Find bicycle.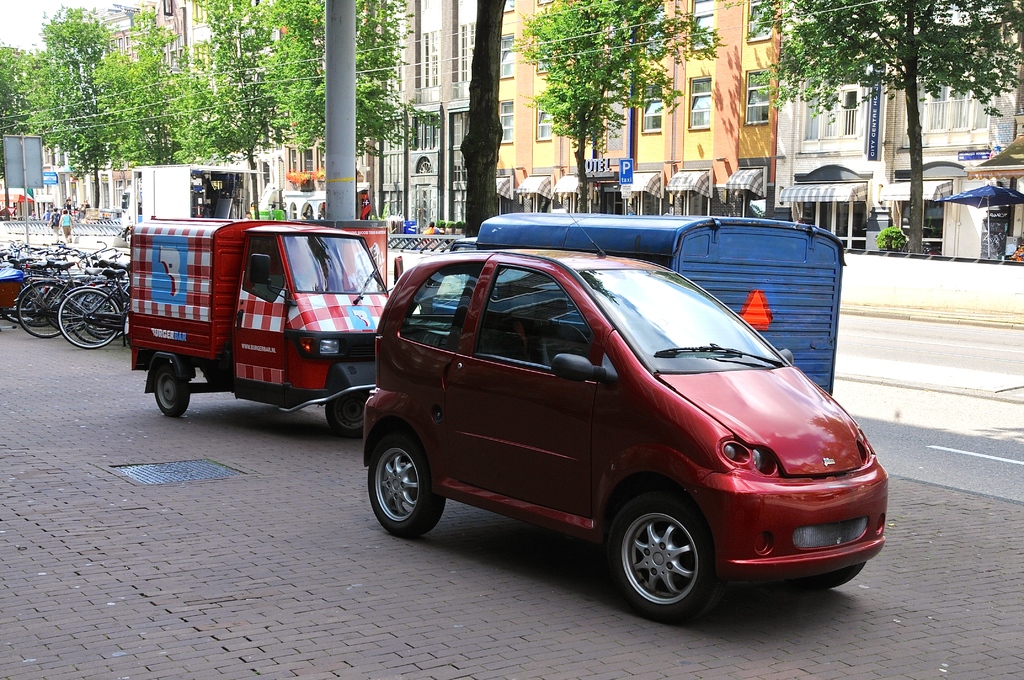
locate(15, 264, 97, 336).
